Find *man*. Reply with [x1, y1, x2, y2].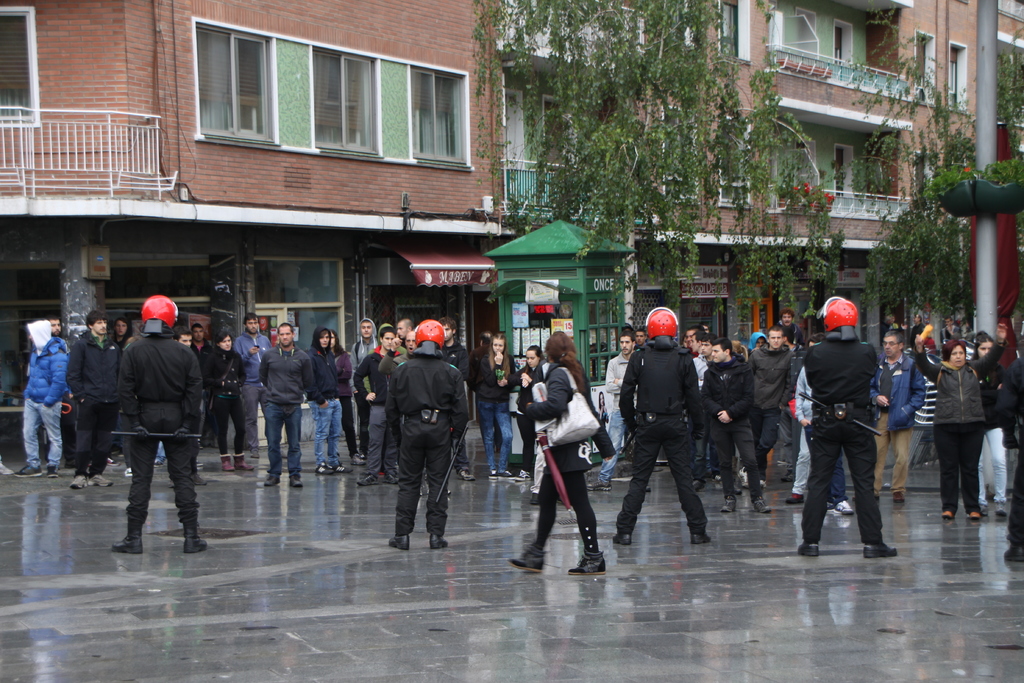
[689, 330, 720, 490].
